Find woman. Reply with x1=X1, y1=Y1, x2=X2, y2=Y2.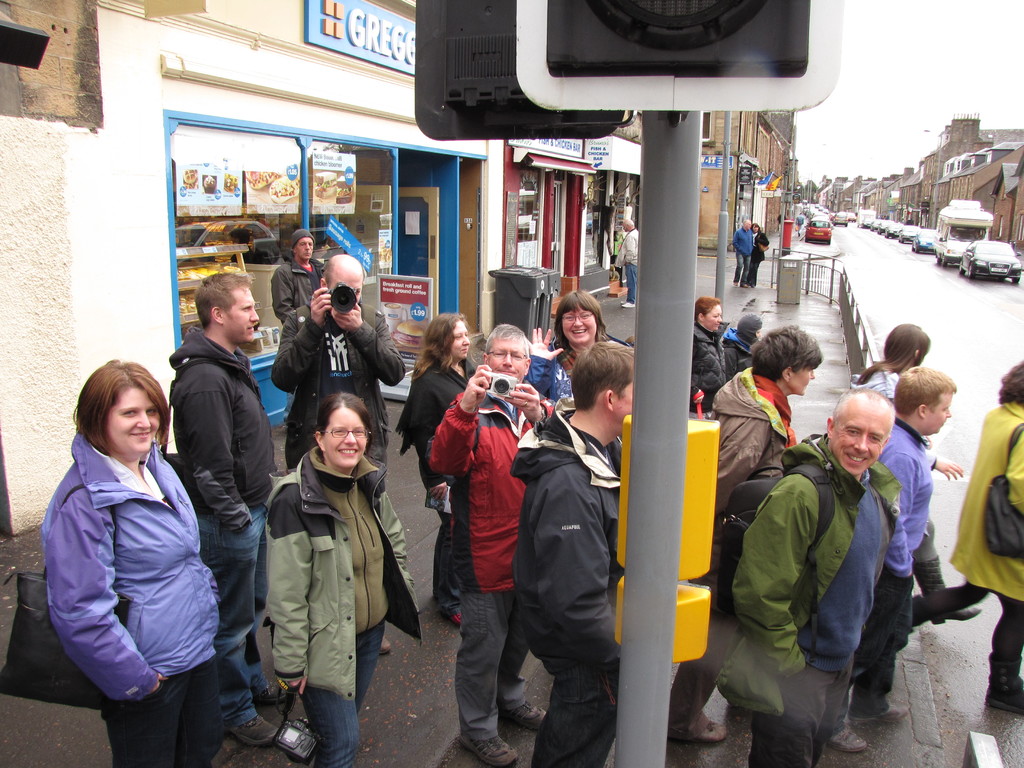
x1=28, y1=350, x2=272, y2=762.
